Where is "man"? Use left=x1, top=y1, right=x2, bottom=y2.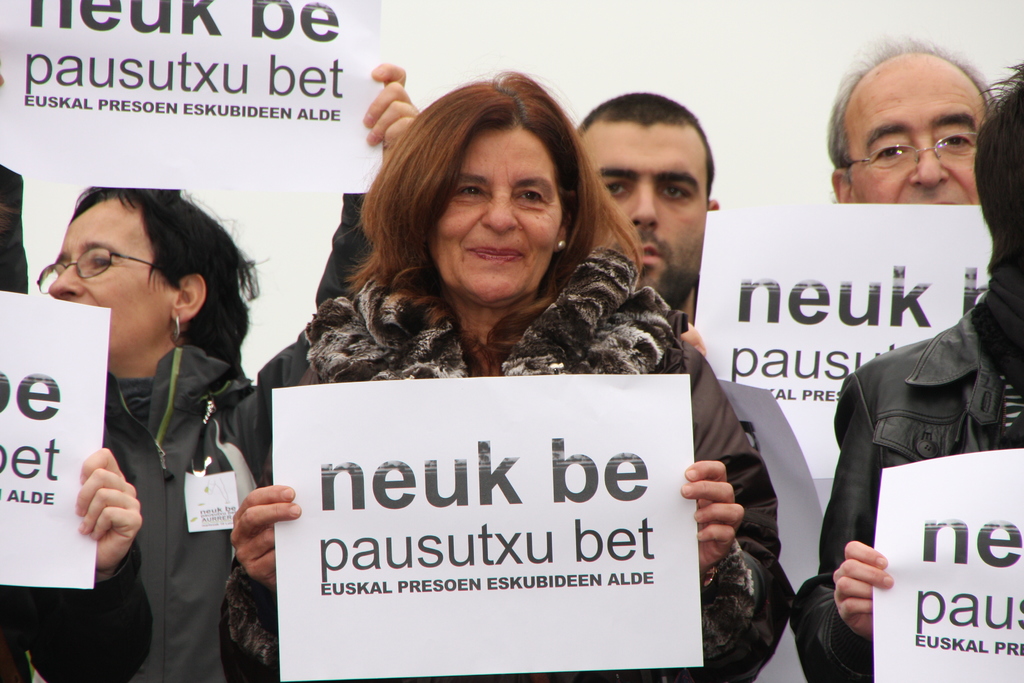
left=565, top=99, right=813, bottom=682.
